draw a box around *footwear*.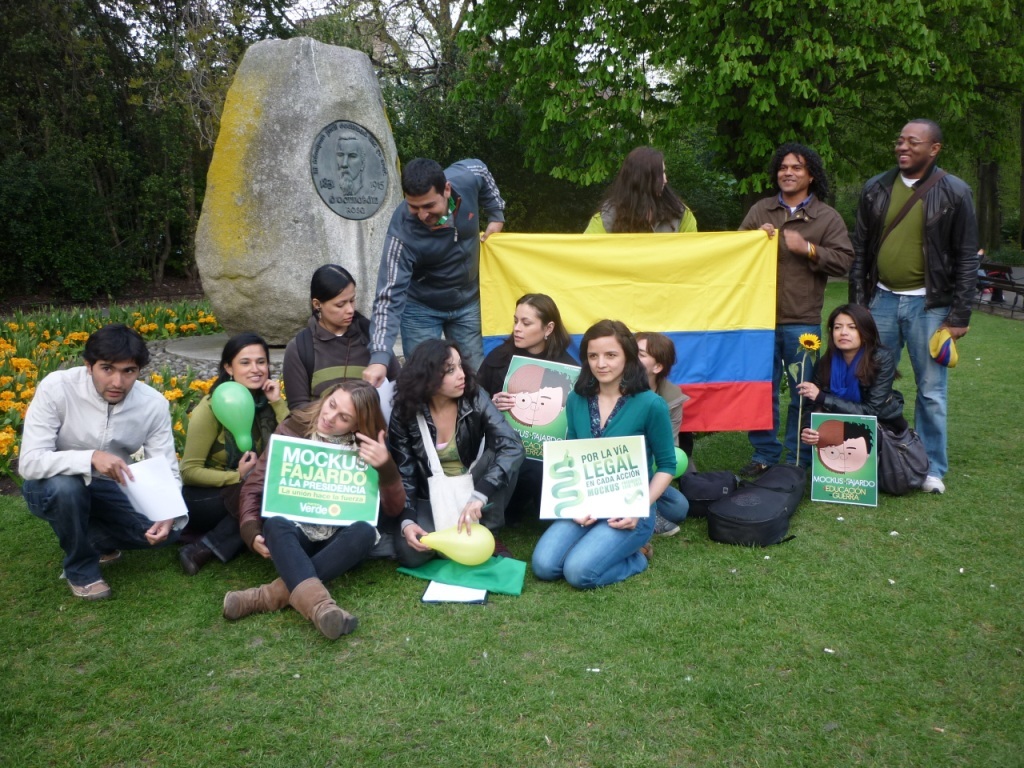
locate(57, 577, 117, 599).
